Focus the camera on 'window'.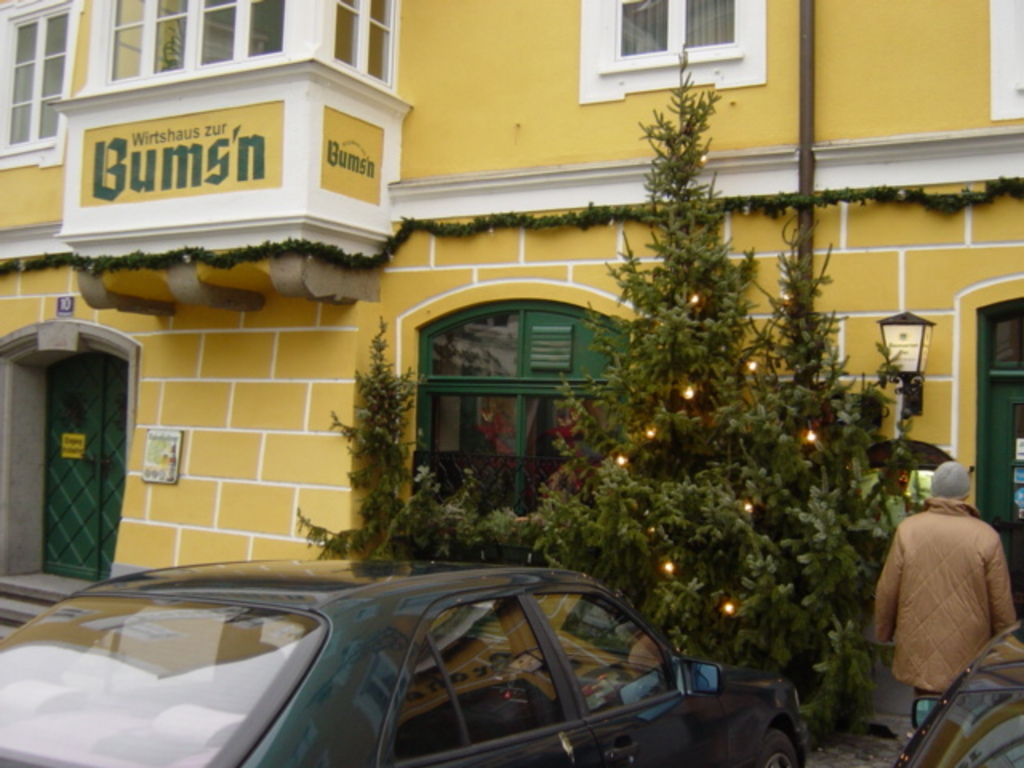
Focus region: 107,0,288,88.
